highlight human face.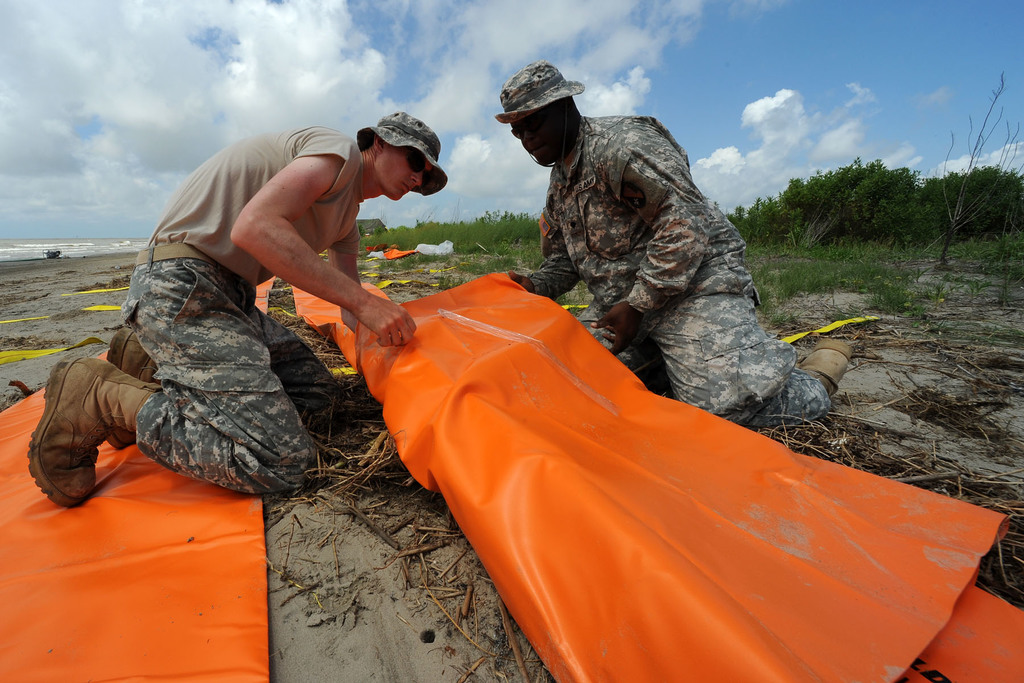
Highlighted region: region(506, 113, 567, 163).
